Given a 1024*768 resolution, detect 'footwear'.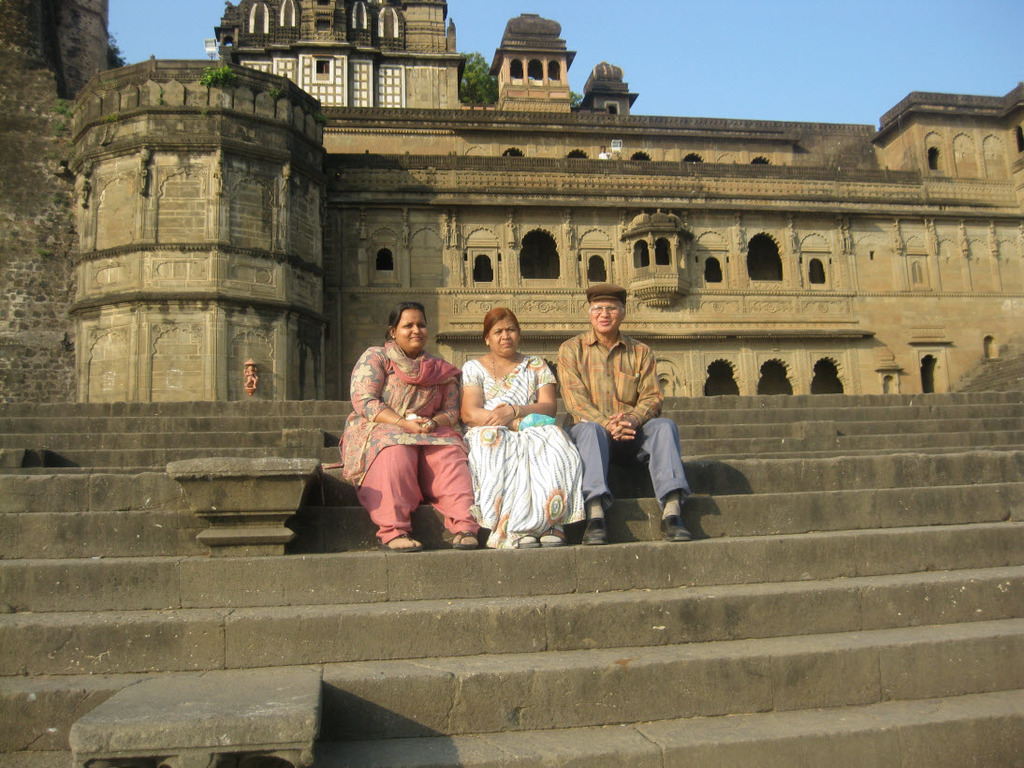
(left=582, top=518, right=608, bottom=545).
